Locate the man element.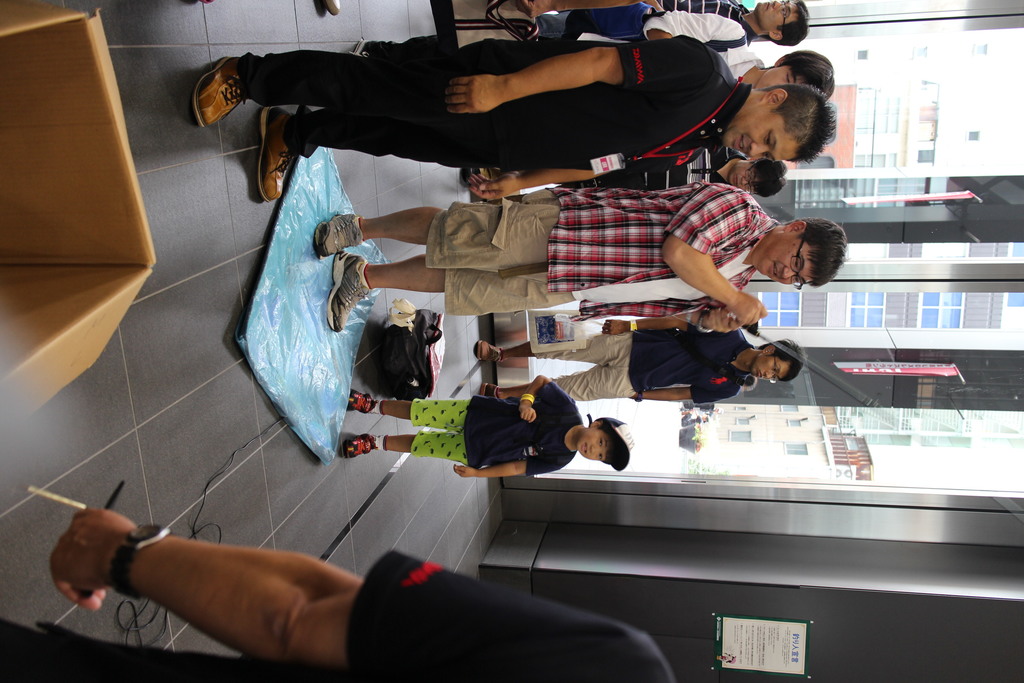
Element bbox: [534, 0, 806, 50].
